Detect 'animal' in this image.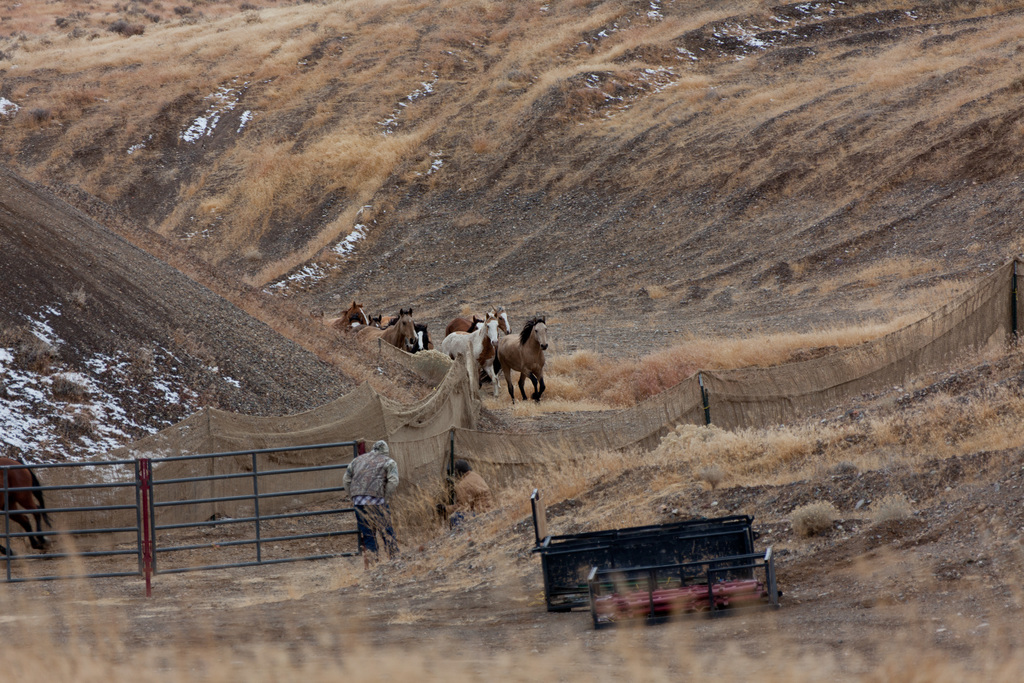
Detection: (left=0, top=452, right=53, bottom=579).
